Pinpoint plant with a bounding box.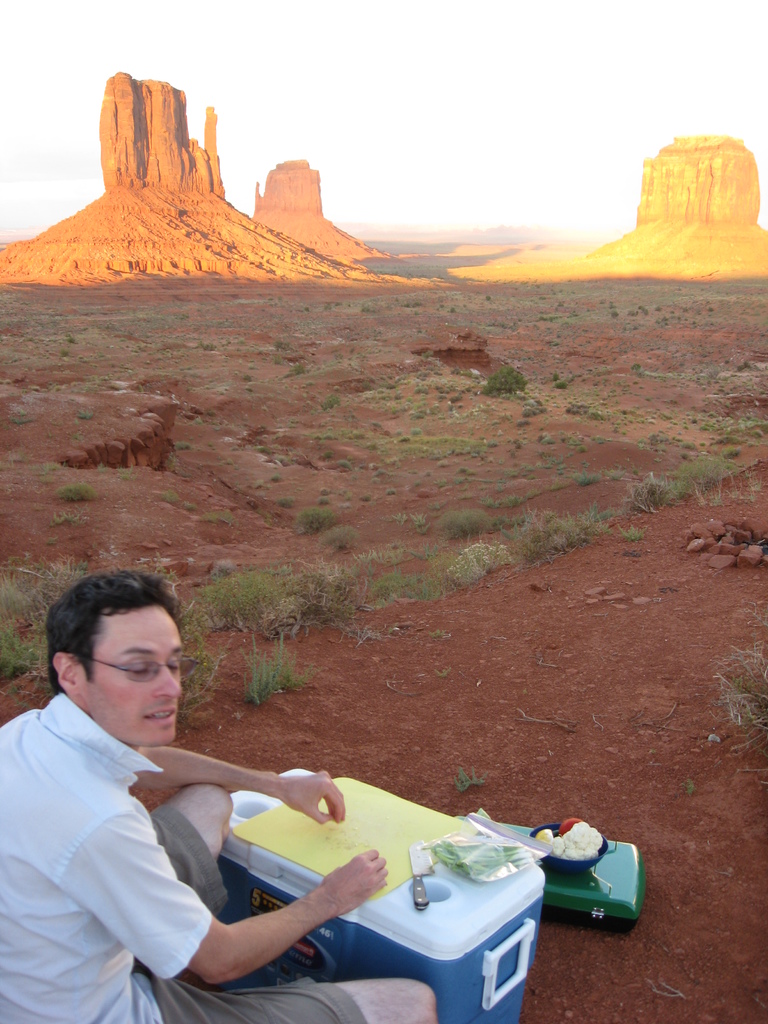
<region>54, 506, 79, 525</region>.
